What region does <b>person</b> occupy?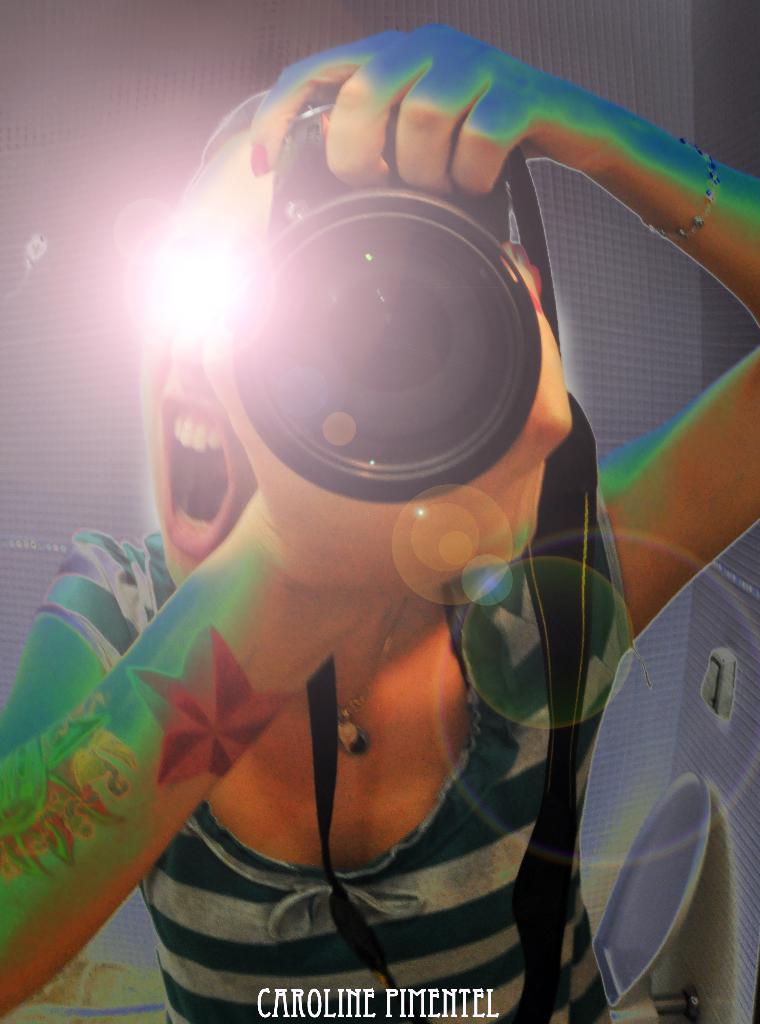
left=31, top=65, right=693, bottom=1009.
